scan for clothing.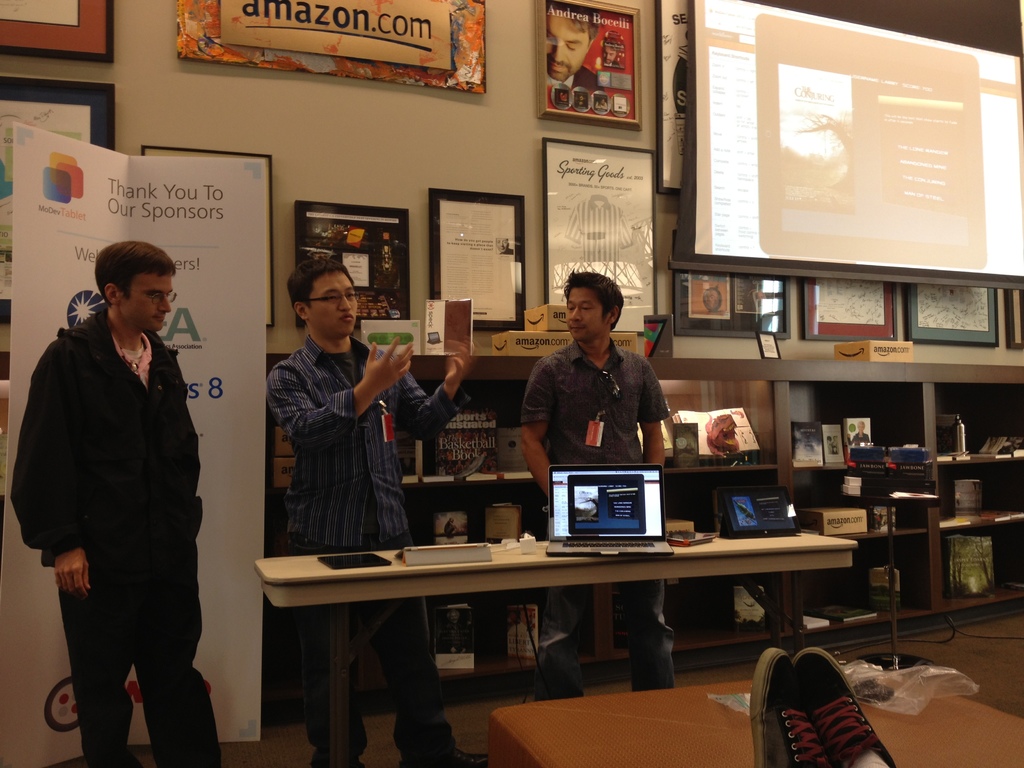
Scan result: <region>521, 326, 666, 695</region>.
